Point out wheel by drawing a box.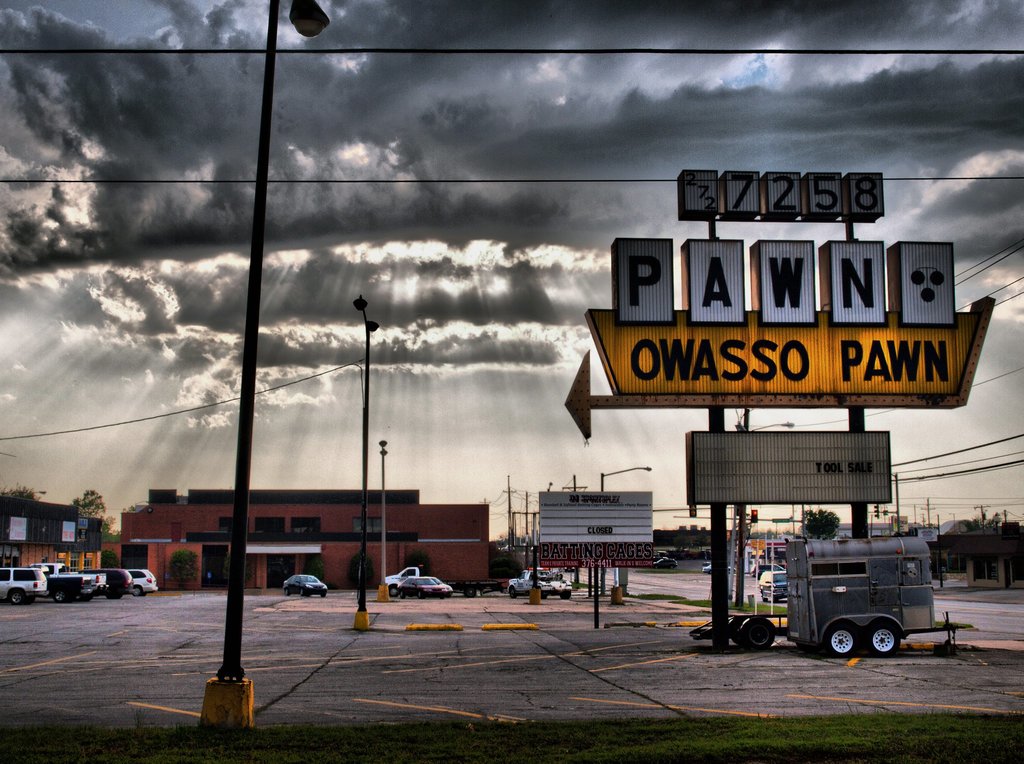
x1=9 y1=589 x2=24 y2=605.
